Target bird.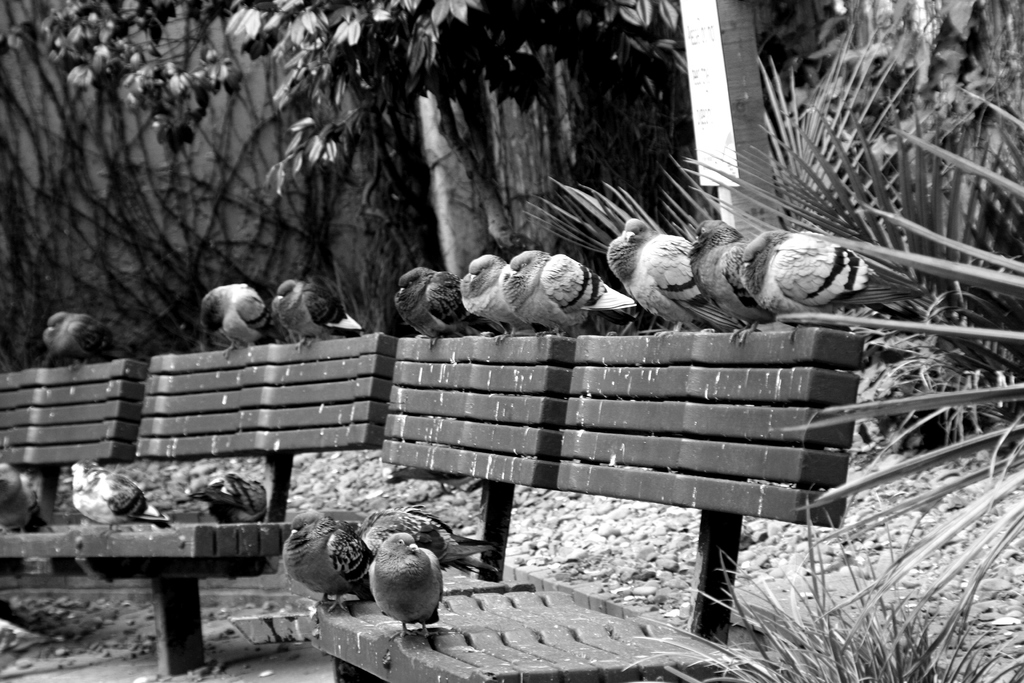
Target region: box(366, 527, 446, 646).
